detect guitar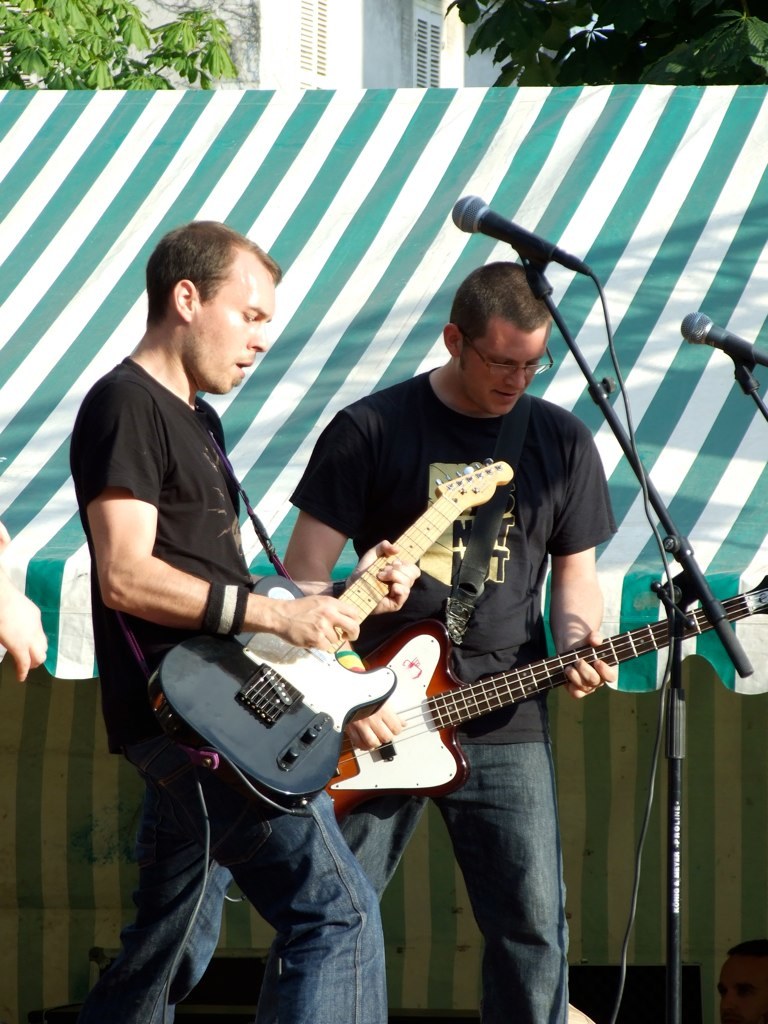
x1=150 y1=462 x2=517 y2=801
